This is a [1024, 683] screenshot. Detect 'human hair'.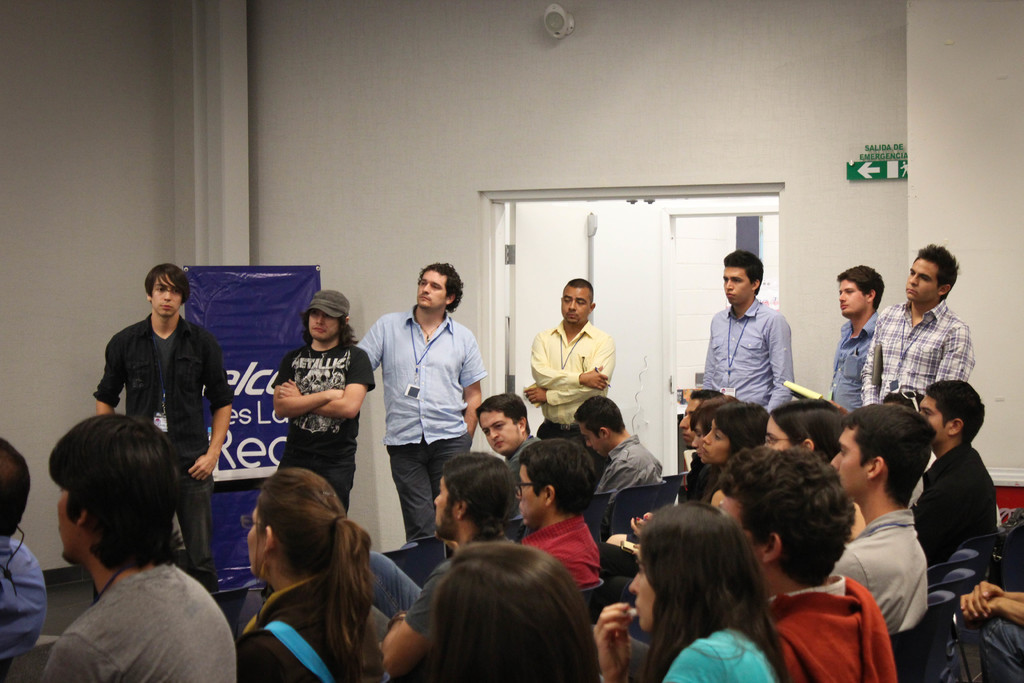
pyautogui.locateOnScreen(301, 312, 359, 350).
